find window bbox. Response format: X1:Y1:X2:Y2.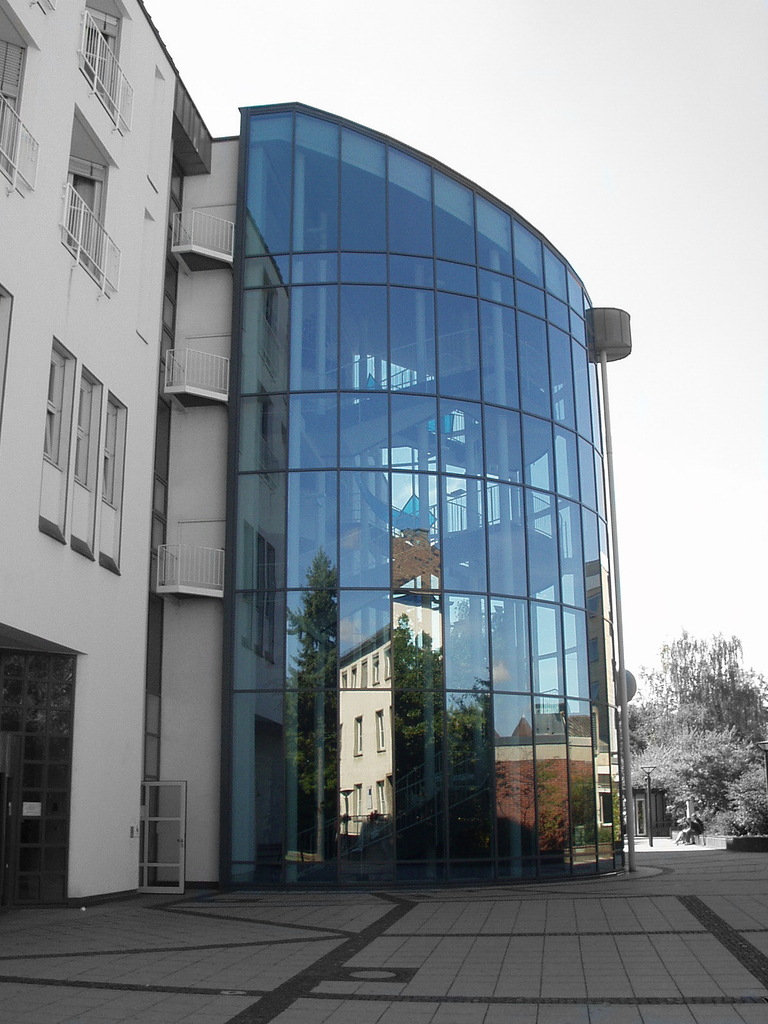
0:280:21:433.
